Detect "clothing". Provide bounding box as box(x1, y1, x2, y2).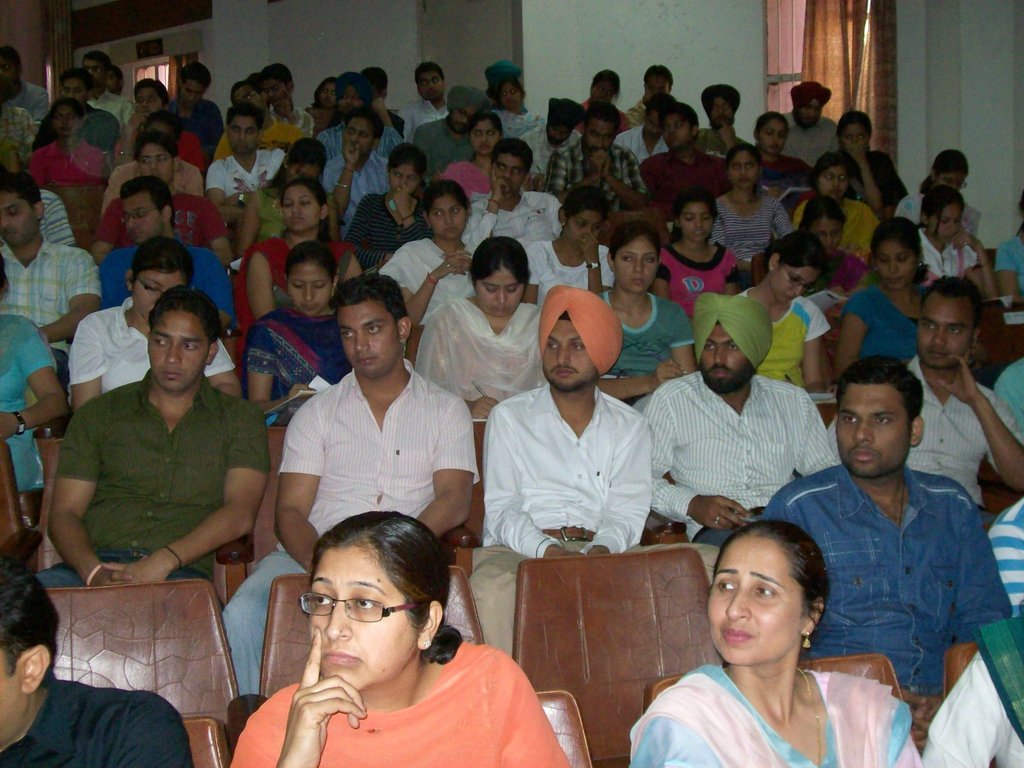
box(680, 122, 754, 157).
